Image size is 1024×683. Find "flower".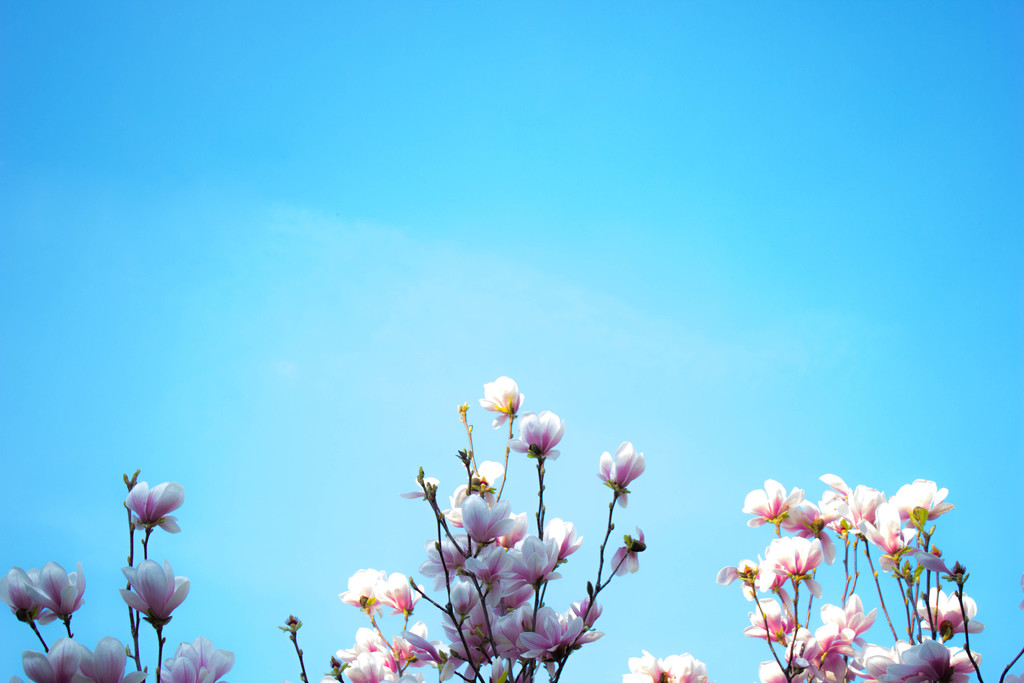
x1=742, y1=478, x2=803, y2=529.
